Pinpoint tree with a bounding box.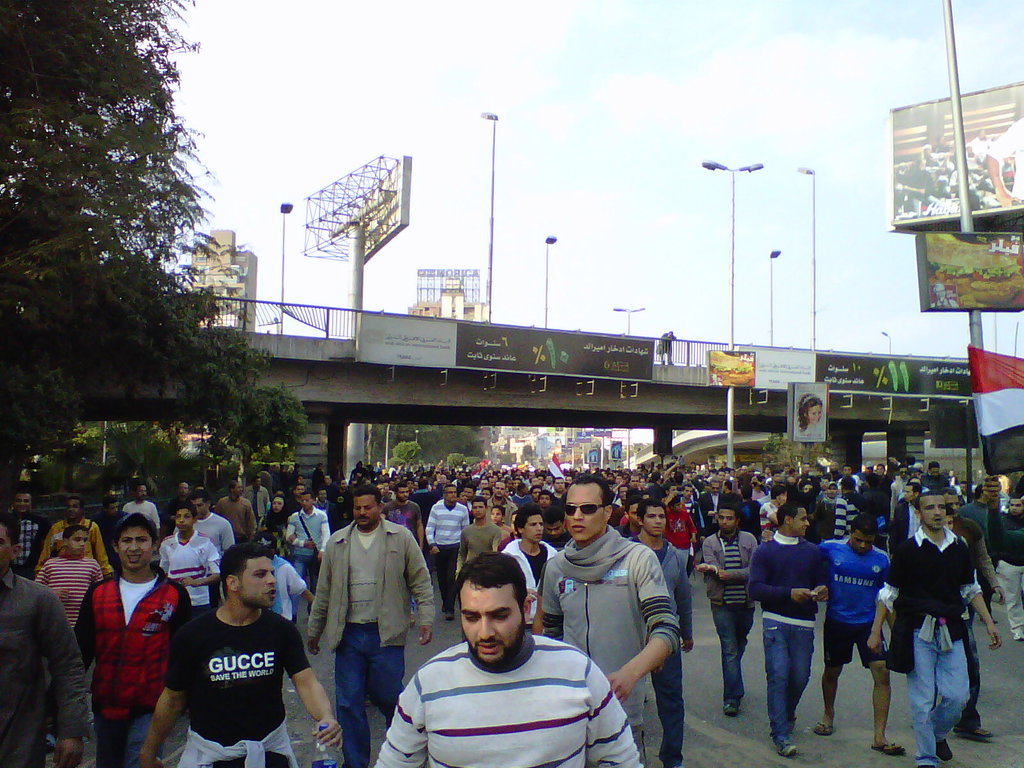
box=[0, 0, 309, 570].
